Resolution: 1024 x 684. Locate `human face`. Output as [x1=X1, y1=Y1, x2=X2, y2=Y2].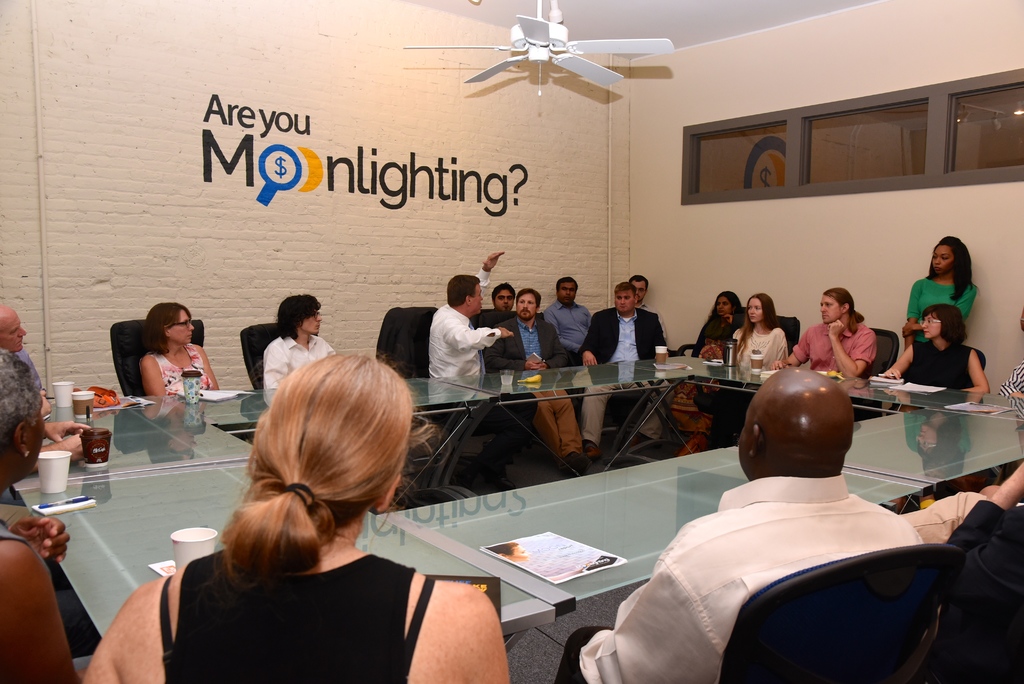
[x1=746, y1=297, x2=764, y2=323].
